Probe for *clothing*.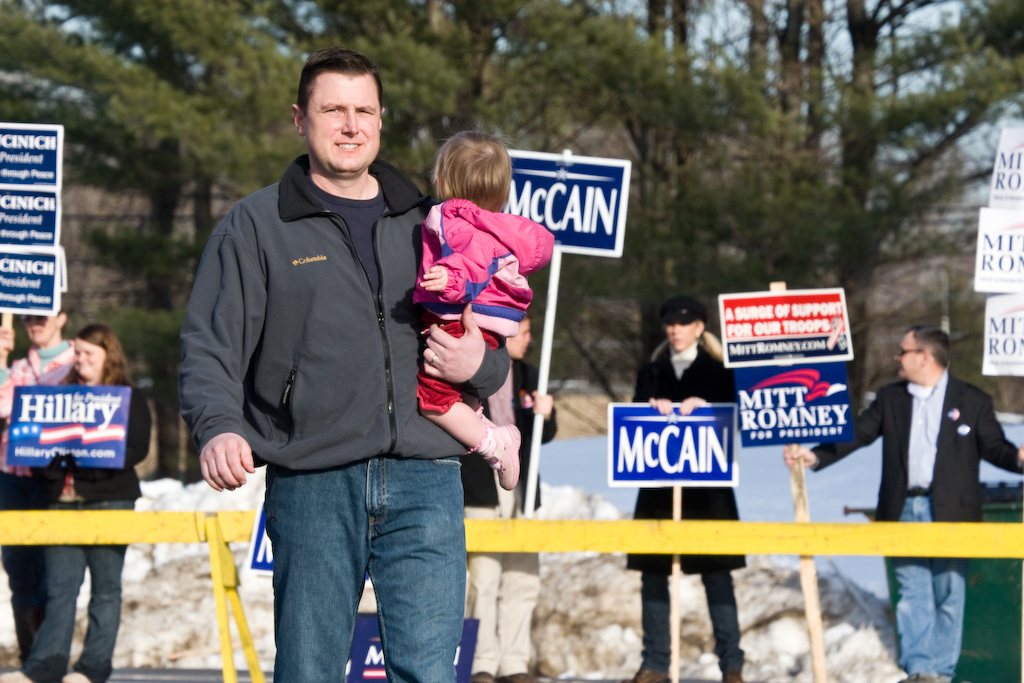
Probe result: bbox=(408, 191, 559, 420).
